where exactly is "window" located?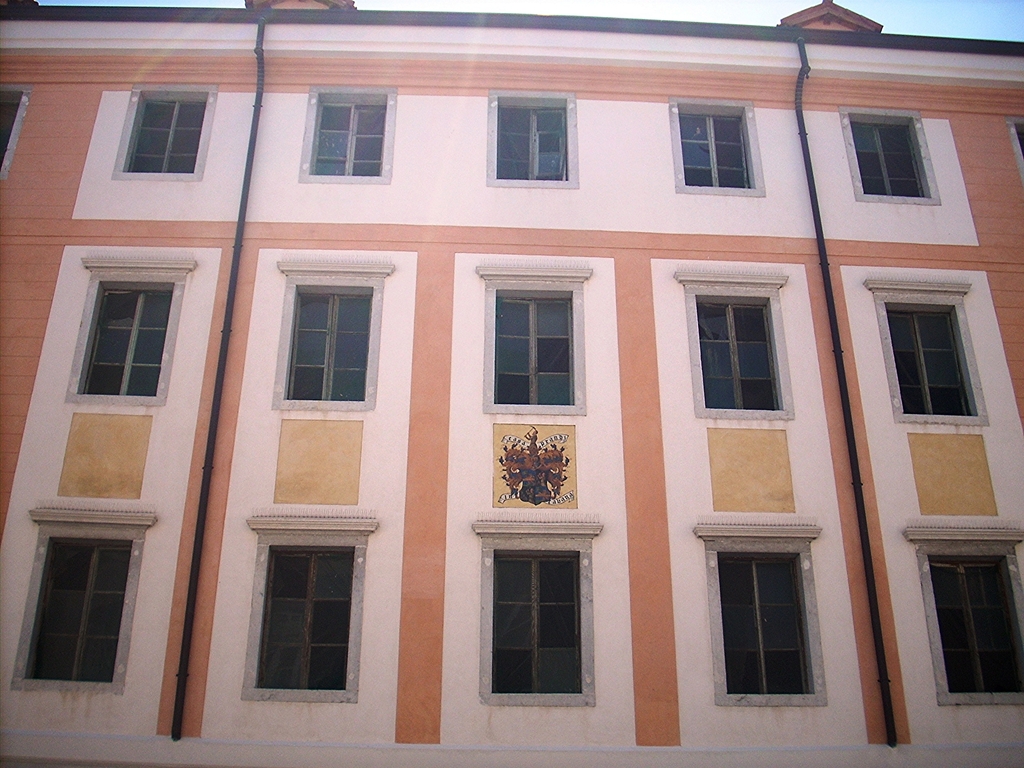
Its bounding box is pyautogui.locateOnScreen(269, 254, 395, 418).
